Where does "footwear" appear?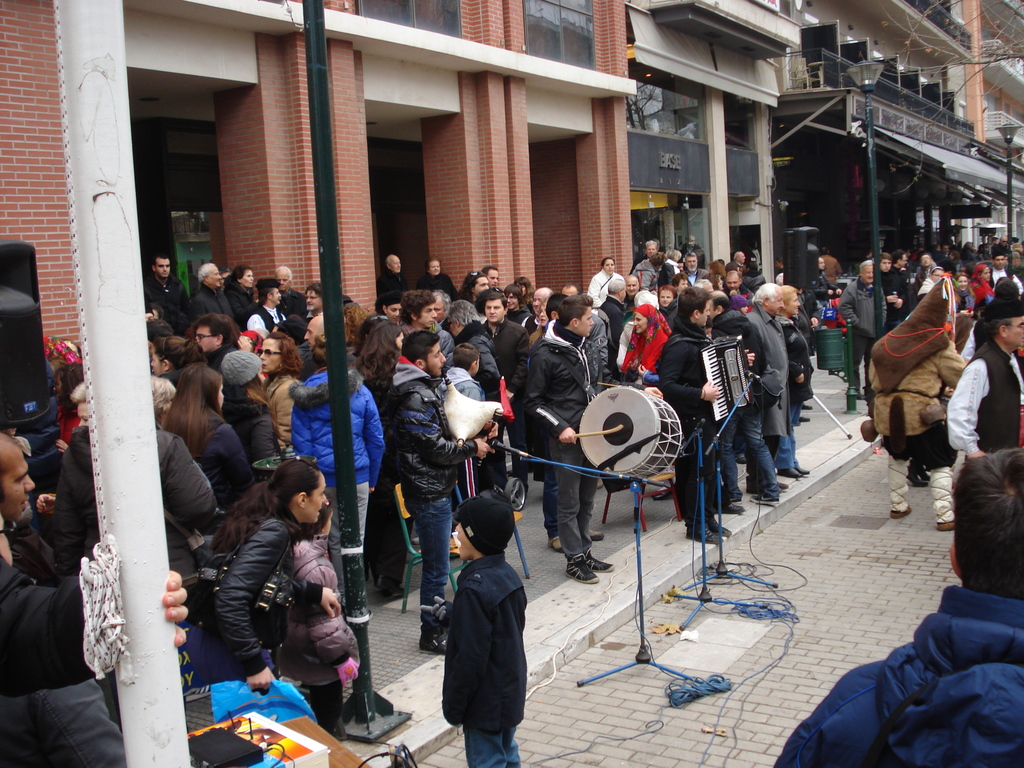
Appears at 687:520:720:545.
